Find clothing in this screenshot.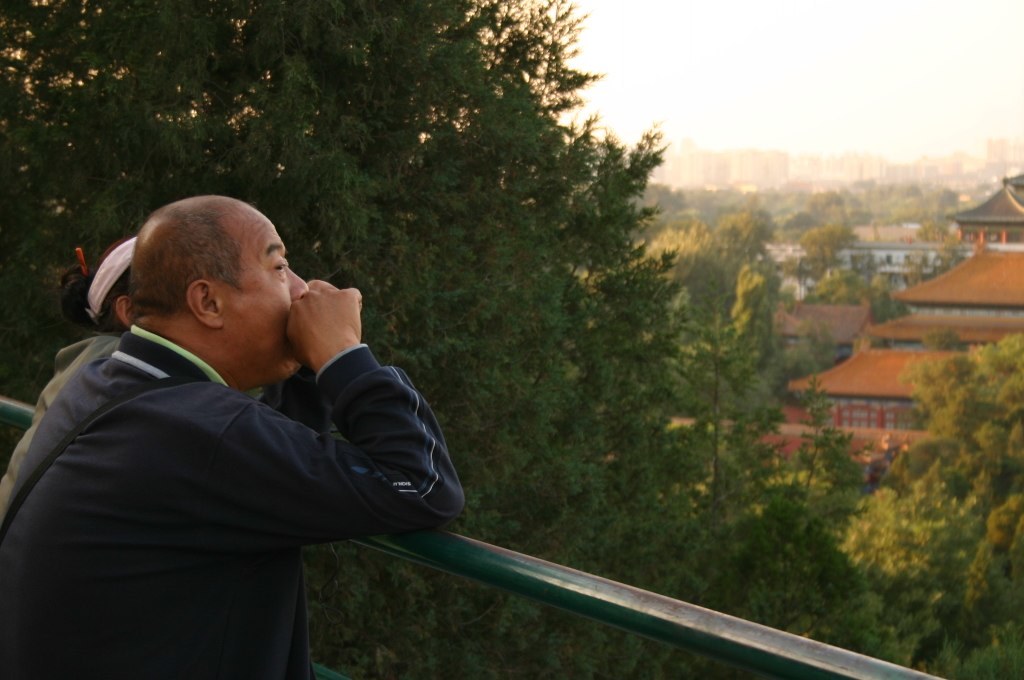
The bounding box for clothing is BBox(0, 332, 121, 505).
